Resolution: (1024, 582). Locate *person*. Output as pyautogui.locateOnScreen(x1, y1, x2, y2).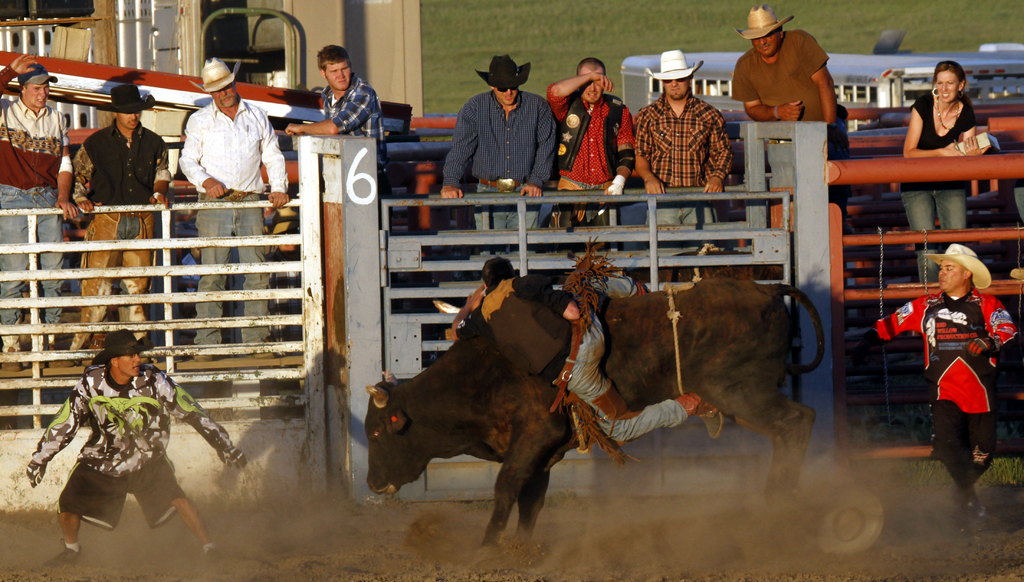
pyautogui.locateOnScreen(172, 56, 294, 357).
